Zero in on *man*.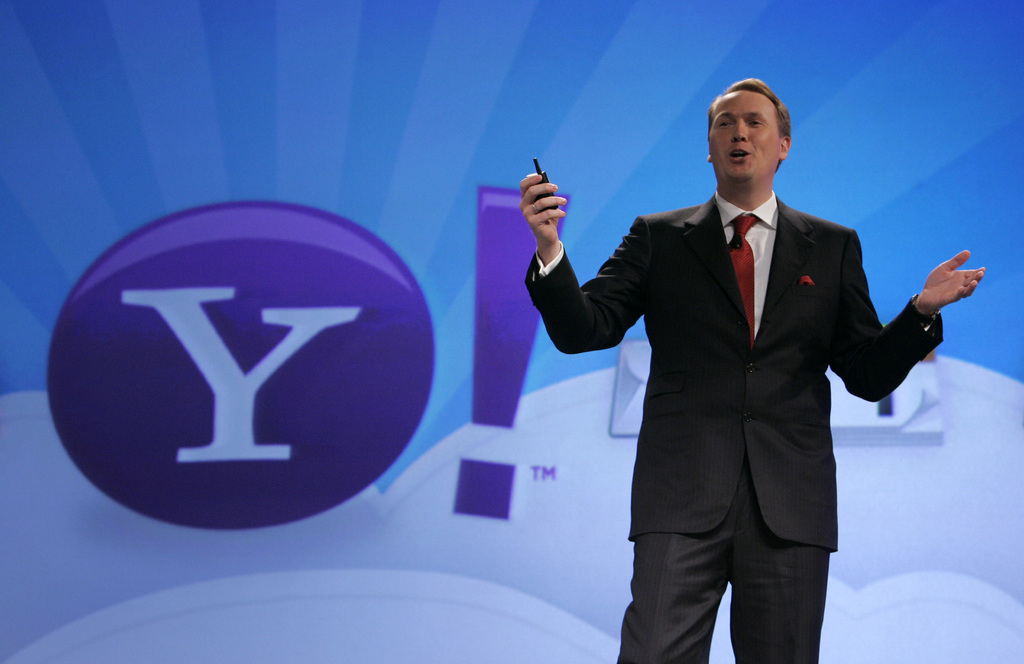
Zeroed in: BBox(538, 81, 939, 656).
